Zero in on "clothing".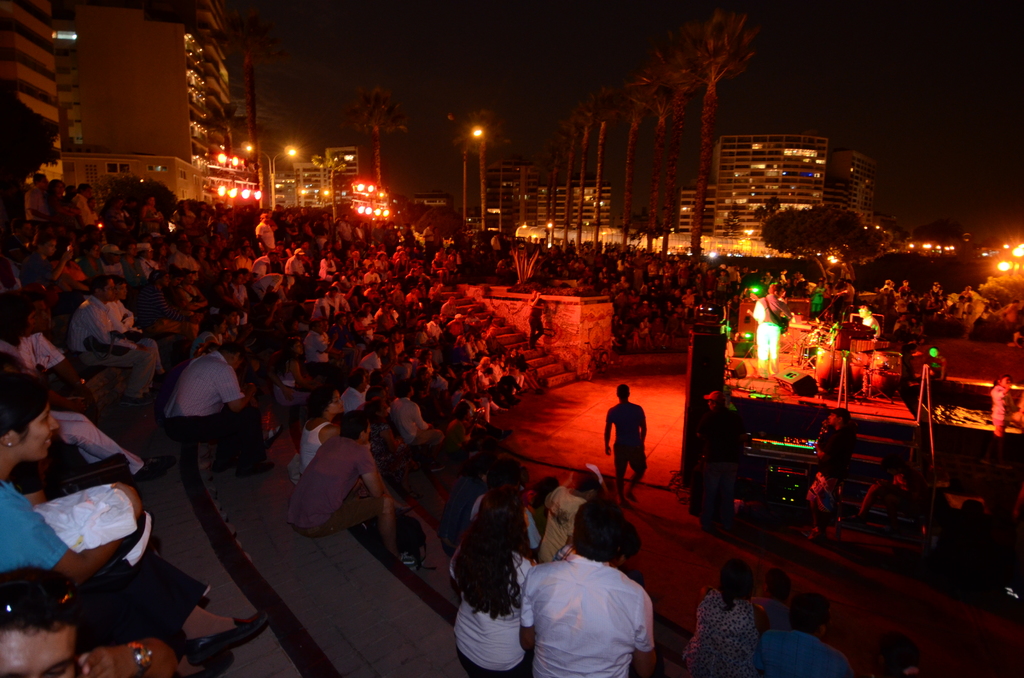
Zeroed in: (305,330,337,373).
